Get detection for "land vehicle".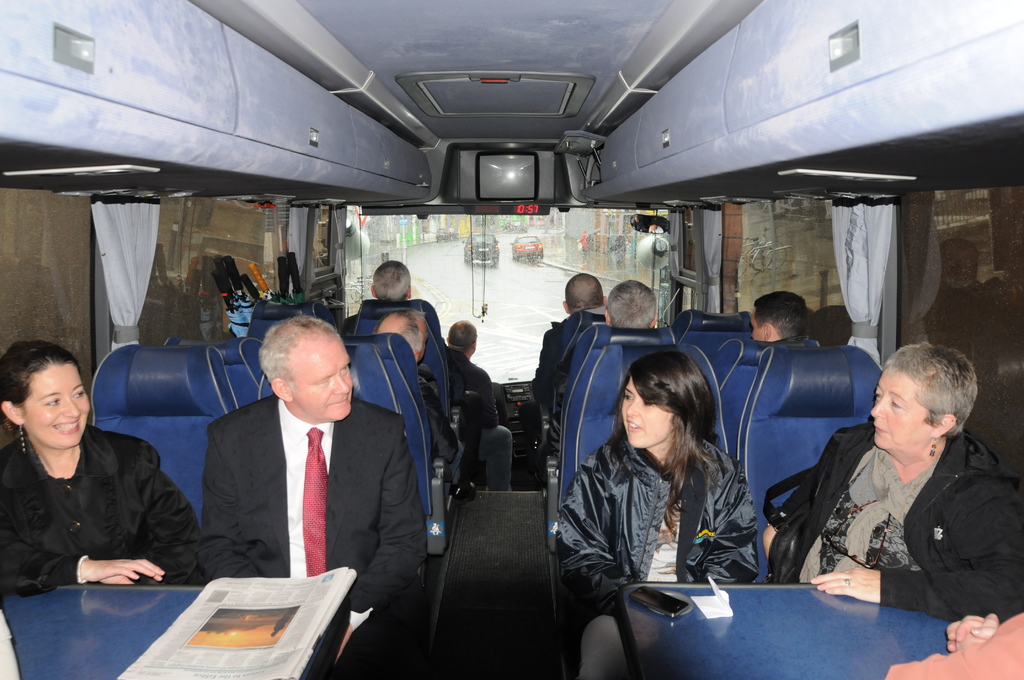
Detection: region(0, 0, 1023, 679).
